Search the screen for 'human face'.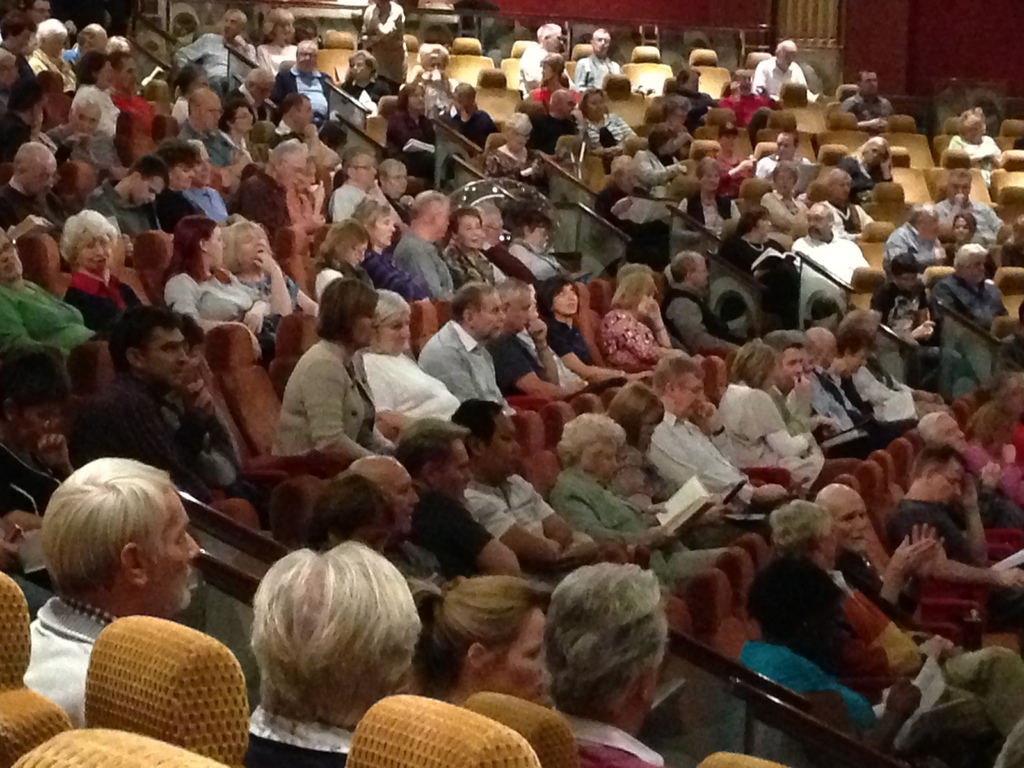
Found at <region>555, 282, 580, 314</region>.
